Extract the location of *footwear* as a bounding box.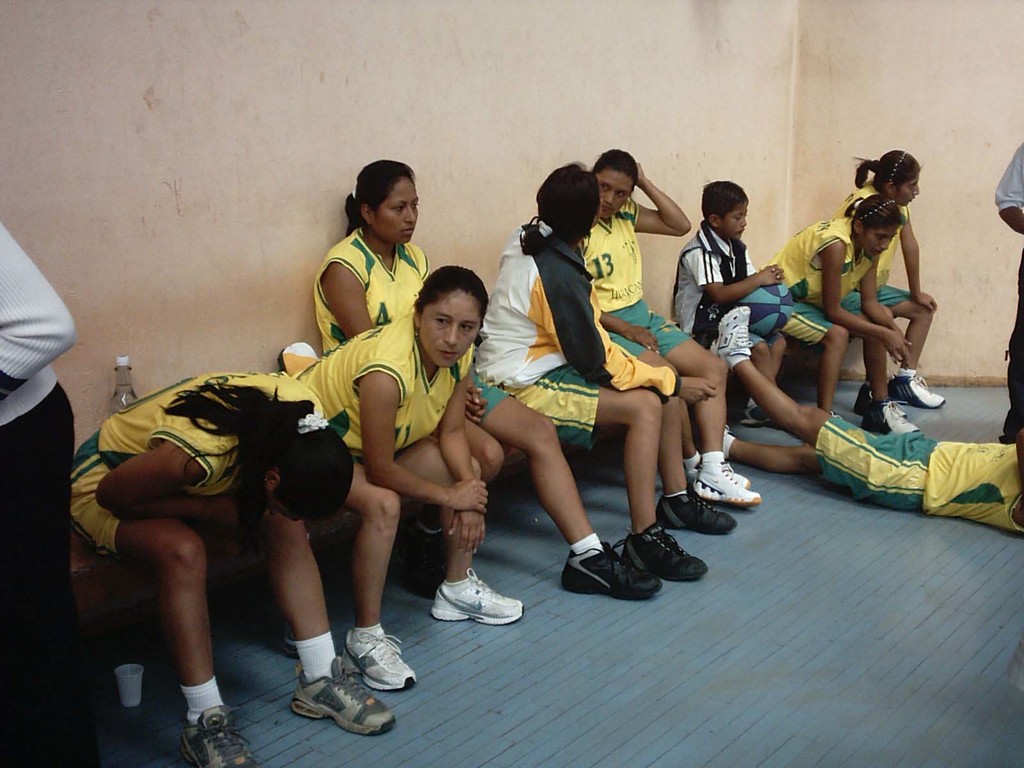
(708,304,753,372).
